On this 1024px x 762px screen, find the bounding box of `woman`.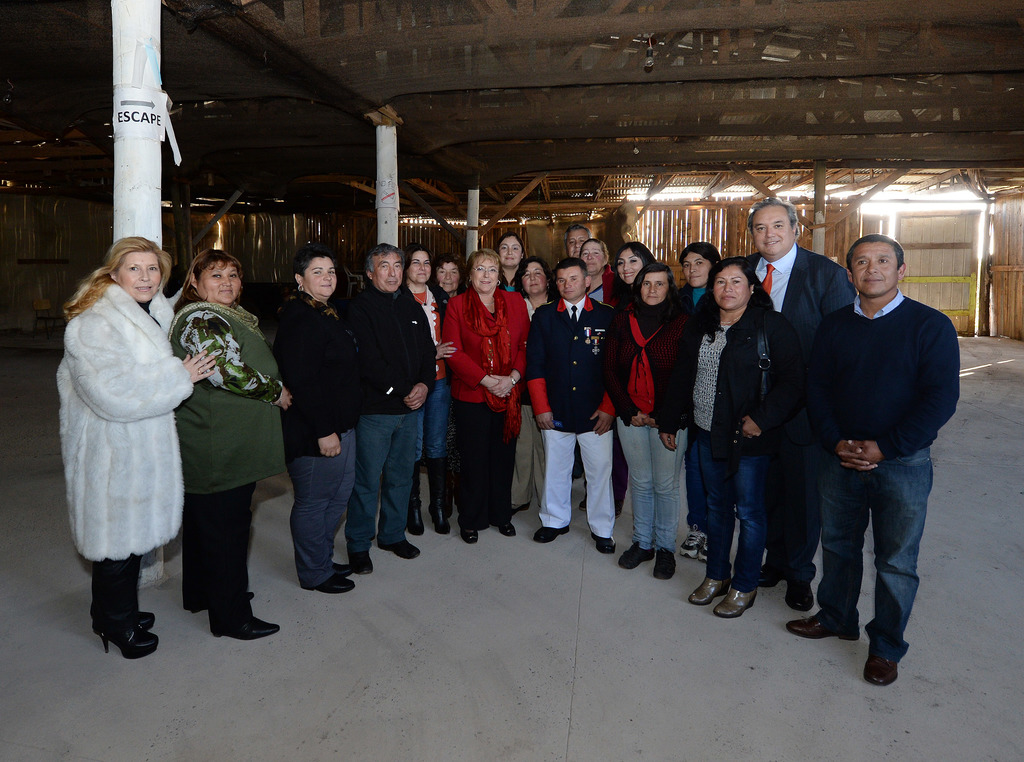
Bounding box: <region>268, 244, 365, 596</region>.
